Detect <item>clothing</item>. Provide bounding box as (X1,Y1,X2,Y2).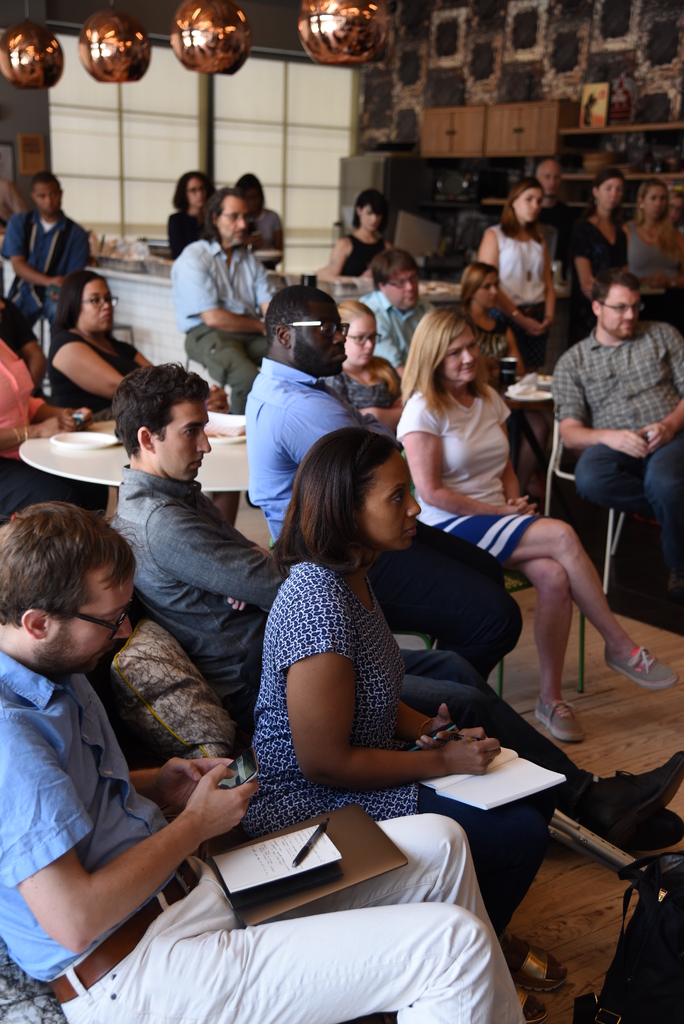
(176,229,295,402).
